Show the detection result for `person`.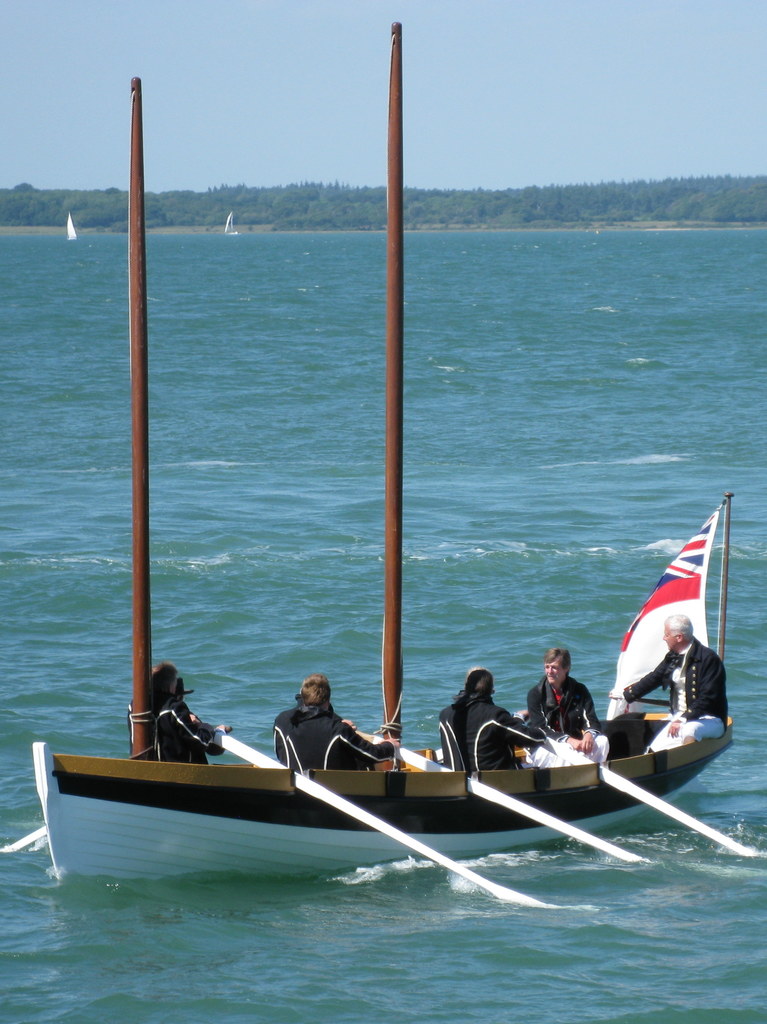
detection(445, 664, 522, 758).
